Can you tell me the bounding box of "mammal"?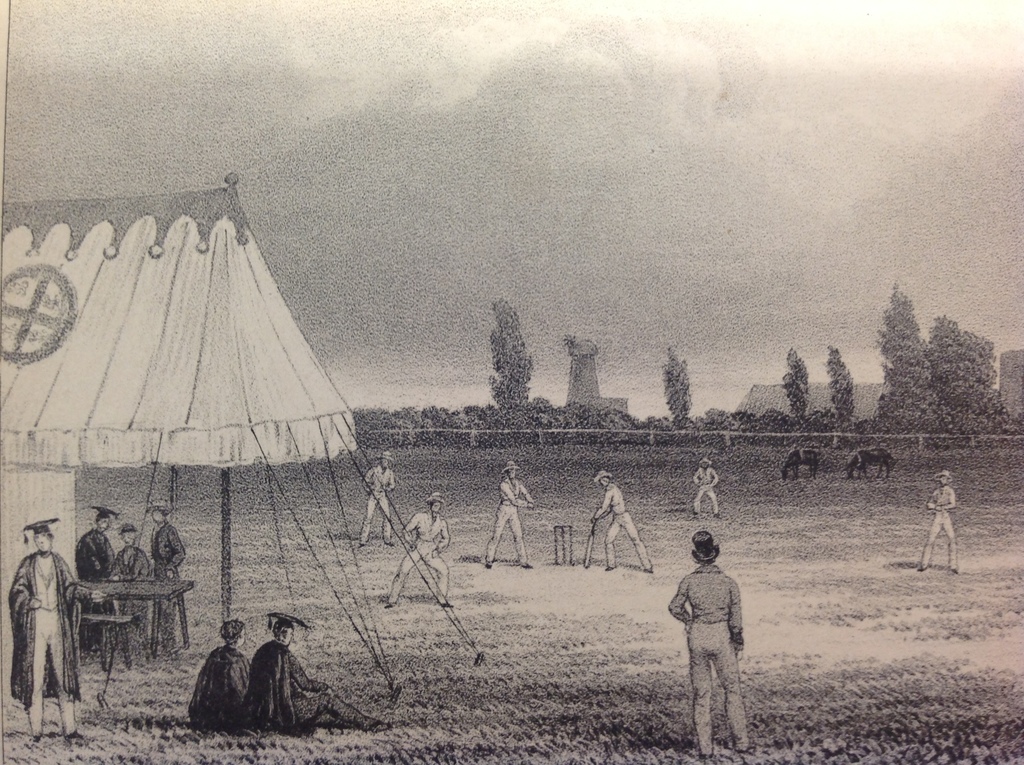
<bbox>918, 465, 957, 574</bbox>.
